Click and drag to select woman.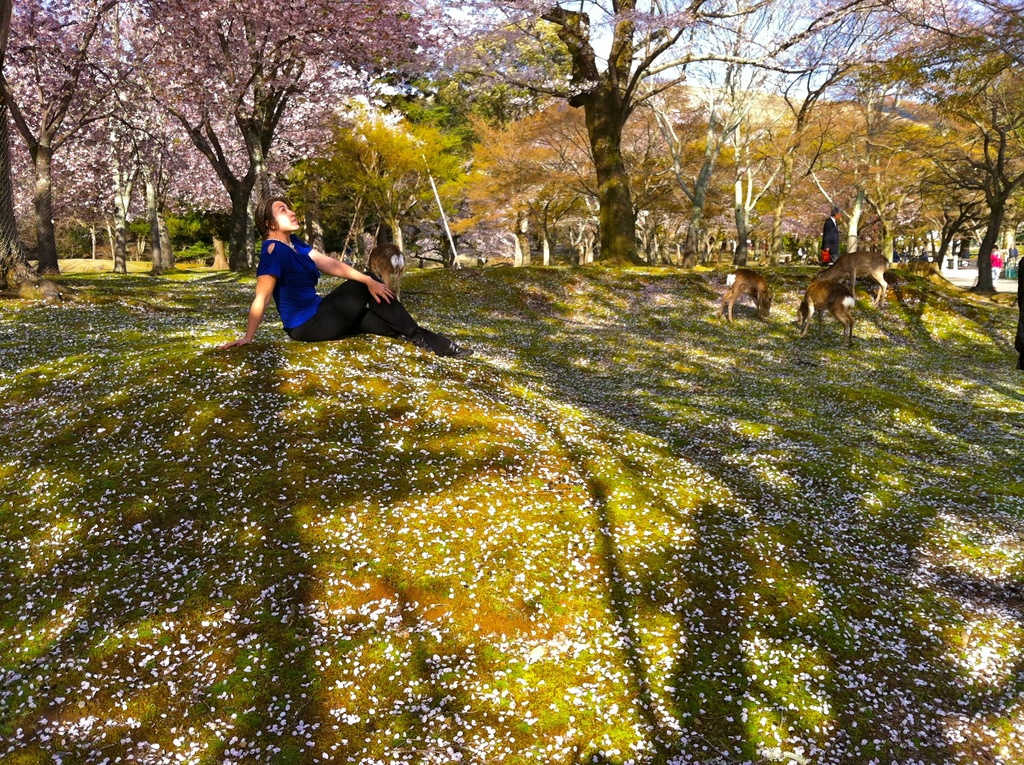
Selection: box(217, 197, 473, 360).
